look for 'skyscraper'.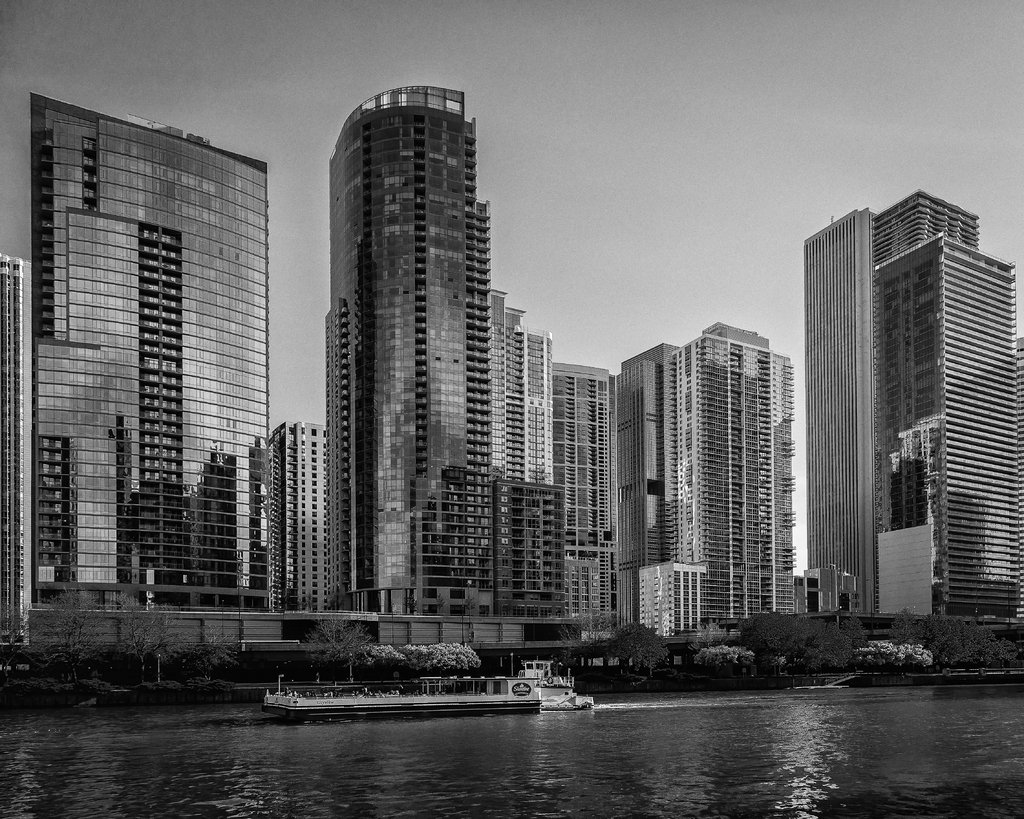
Found: box(772, 164, 1018, 651).
